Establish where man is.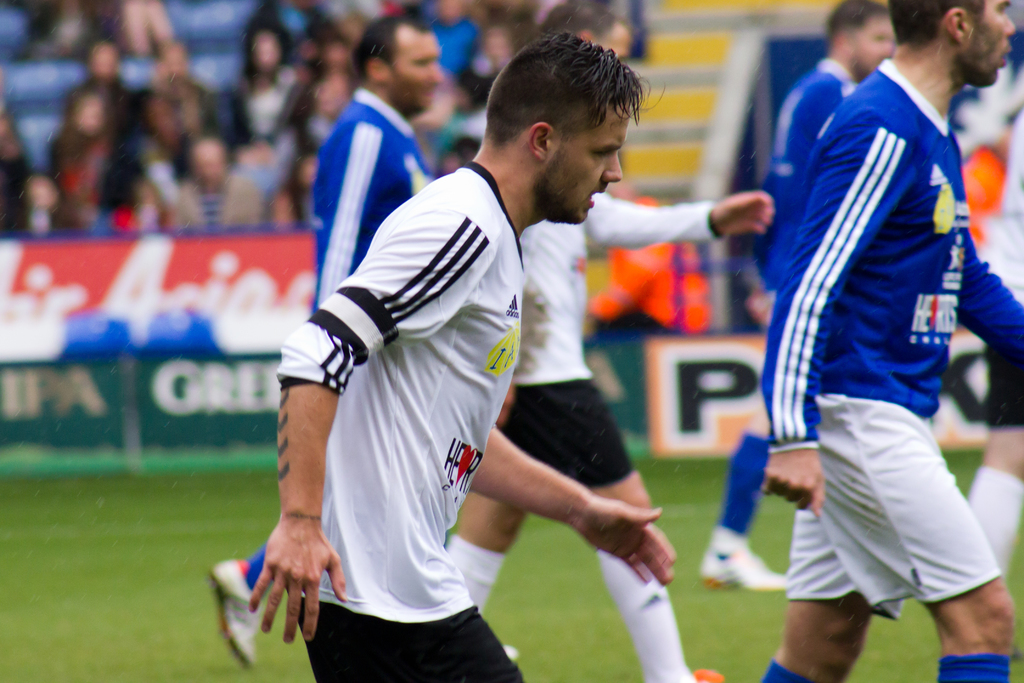
Established at <region>698, 0, 908, 595</region>.
